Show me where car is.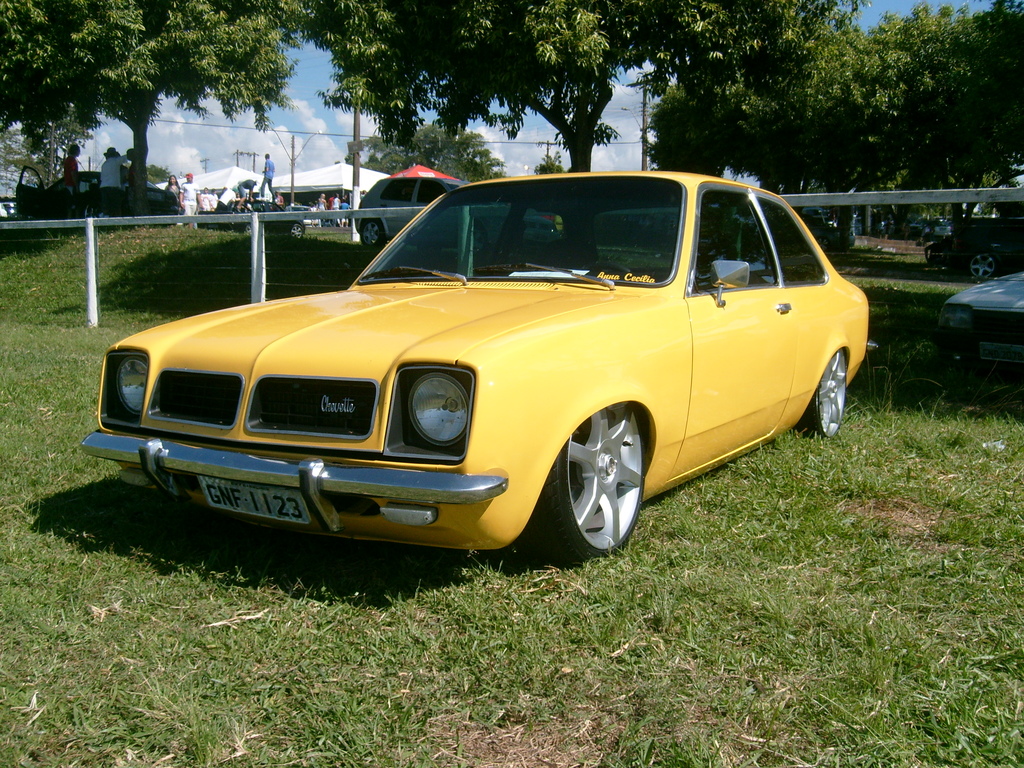
car is at <bbox>83, 177, 872, 564</bbox>.
